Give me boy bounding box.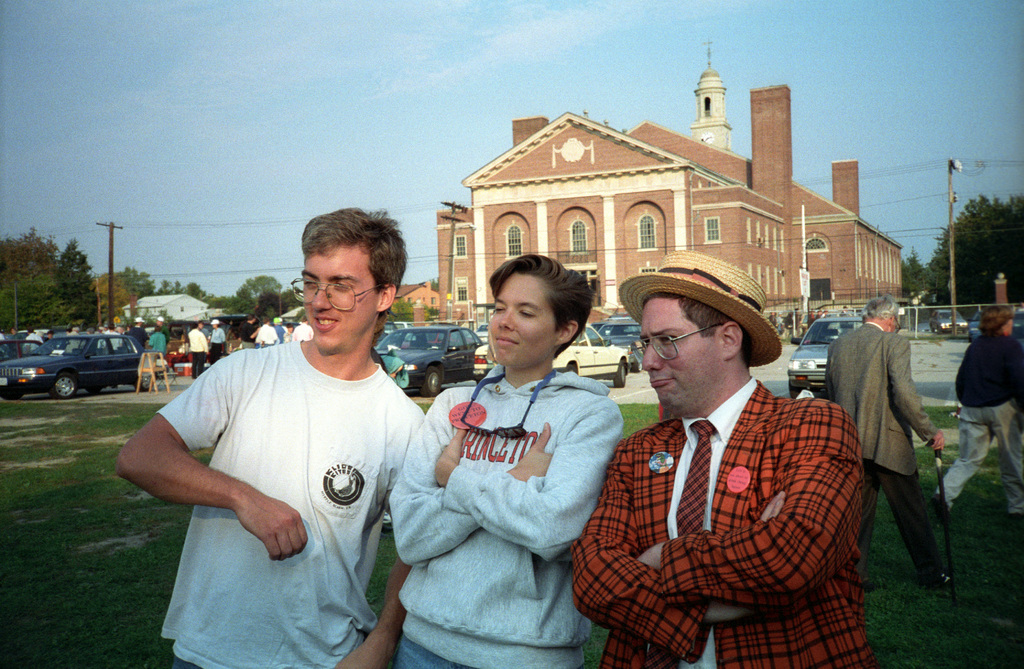
<box>115,207,427,664</box>.
